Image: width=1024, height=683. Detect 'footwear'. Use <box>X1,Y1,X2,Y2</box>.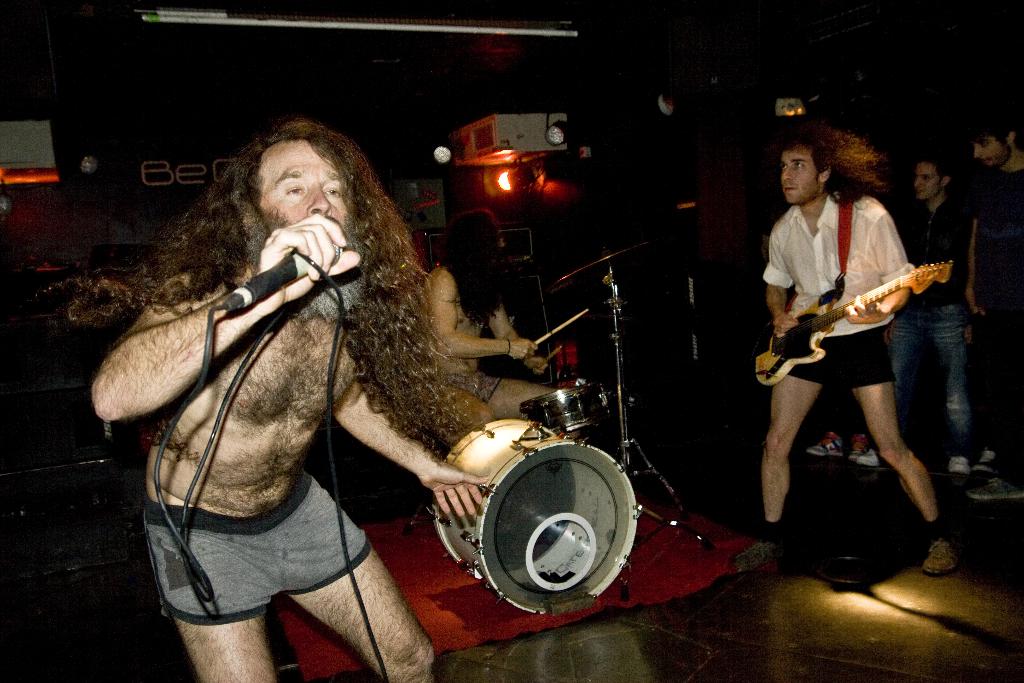
<box>951,454,966,470</box>.
